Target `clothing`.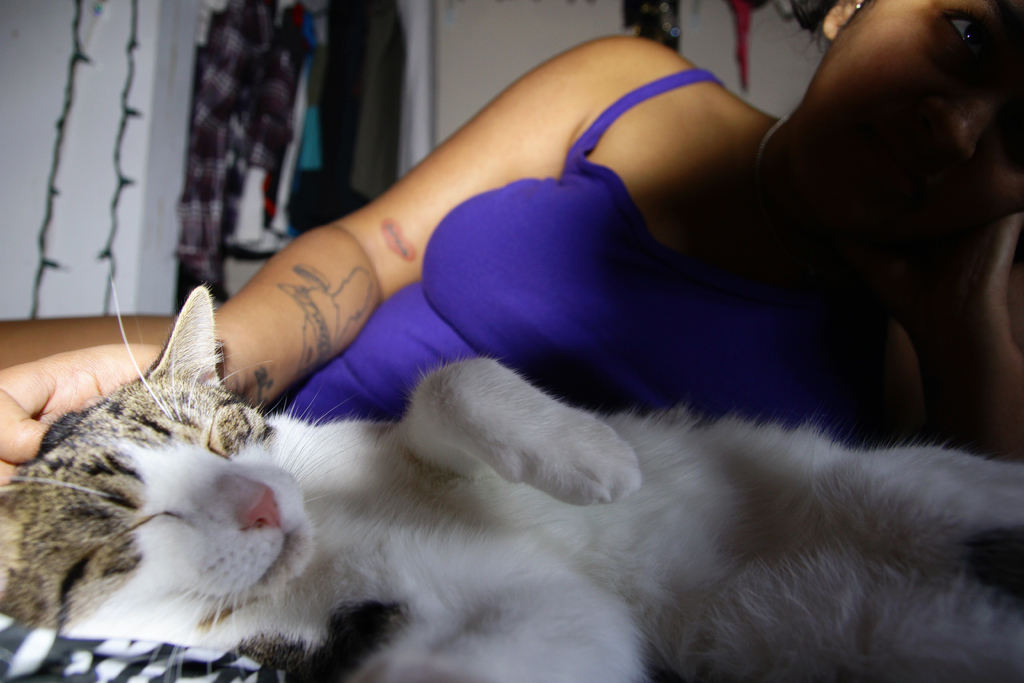
Target region: [404,54,840,463].
